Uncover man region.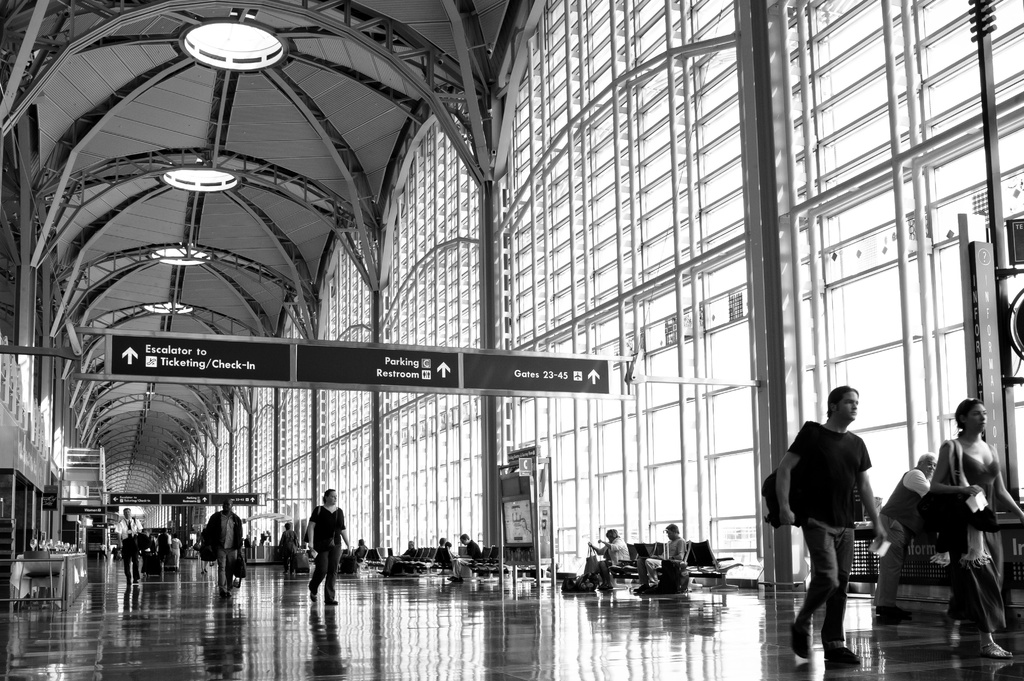
Uncovered: [x1=385, y1=540, x2=413, y2=575].
